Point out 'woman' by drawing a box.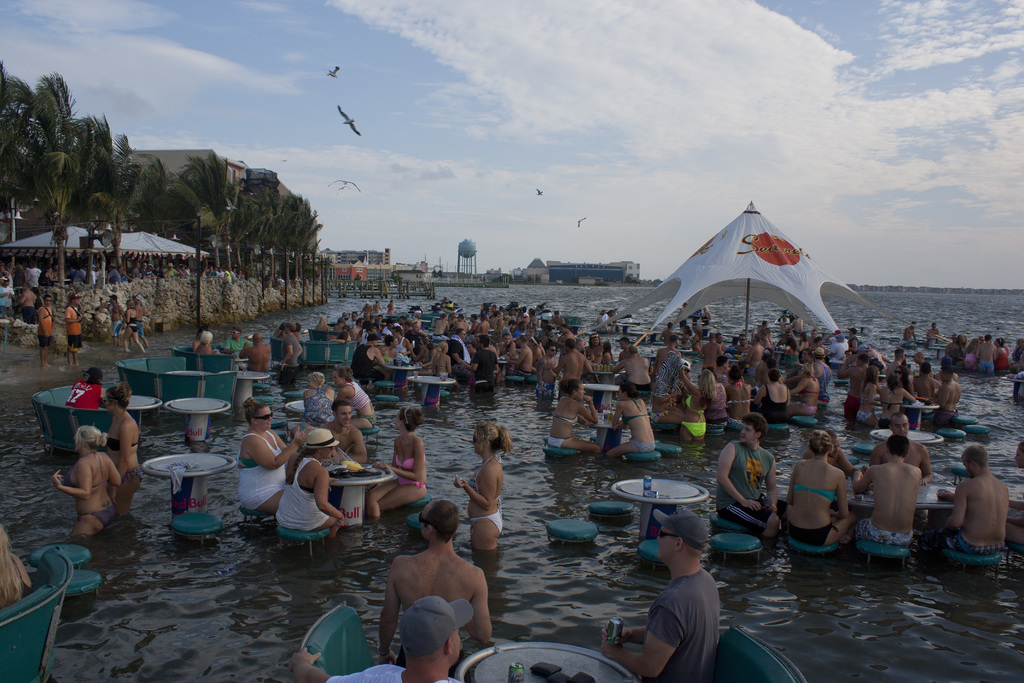
601/342/618/370.
